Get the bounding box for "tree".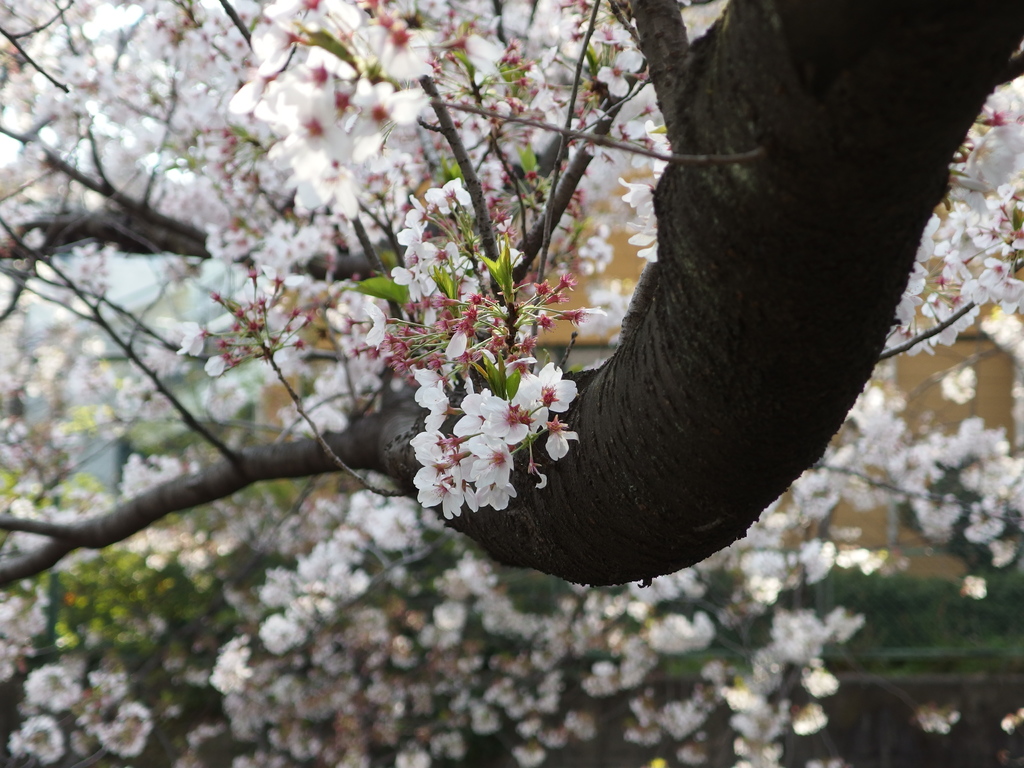
(0, 4, 1023, 767).
